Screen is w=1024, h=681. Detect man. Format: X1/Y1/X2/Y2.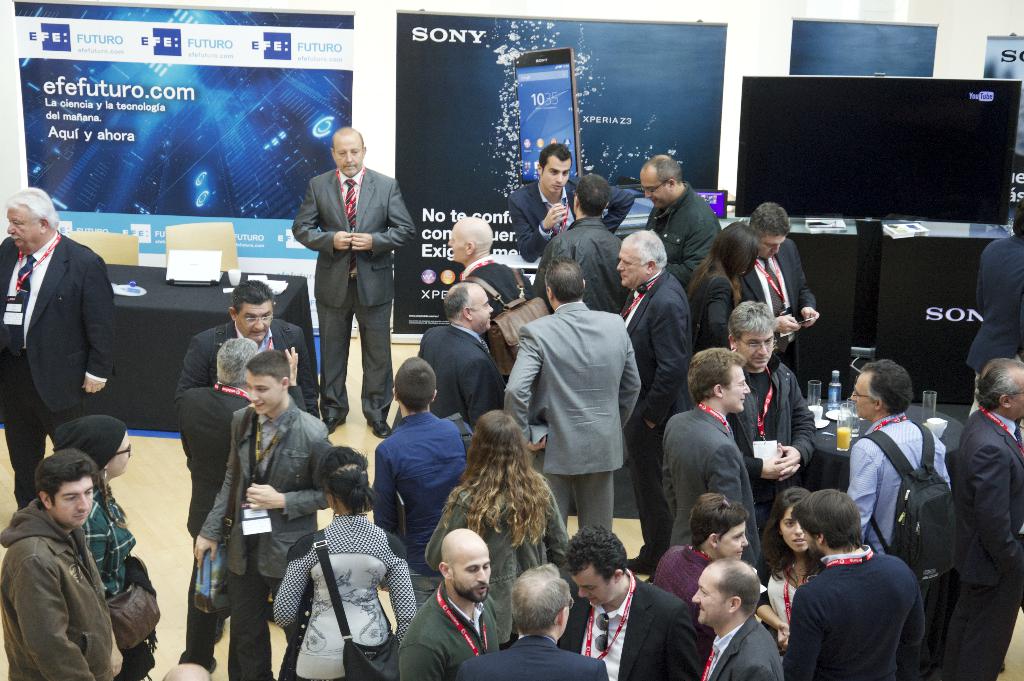
170/277/328/644.
